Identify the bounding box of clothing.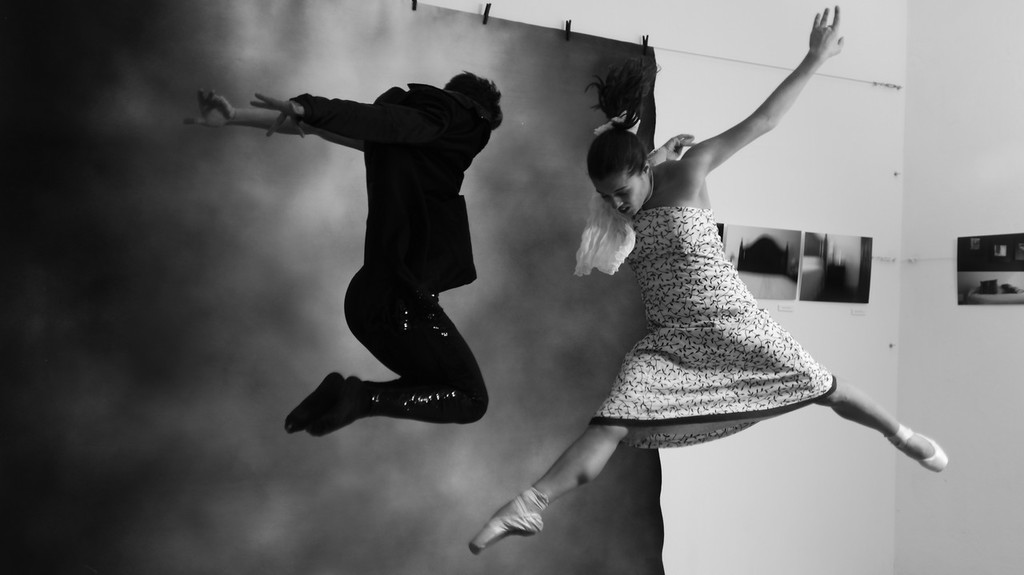
546, 125, 905, 457.
